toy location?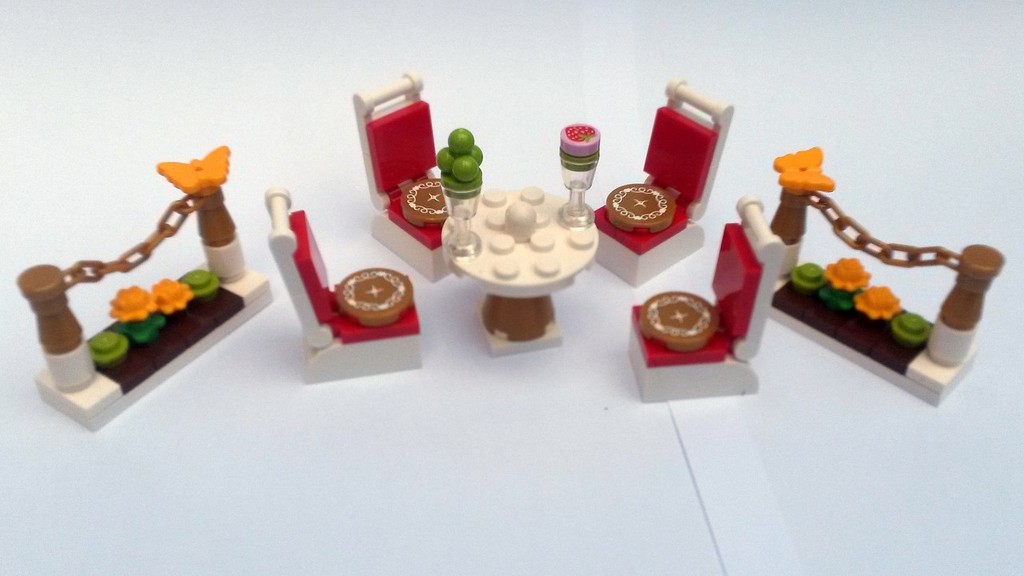
bbox=(586, 78, 738, 290)
